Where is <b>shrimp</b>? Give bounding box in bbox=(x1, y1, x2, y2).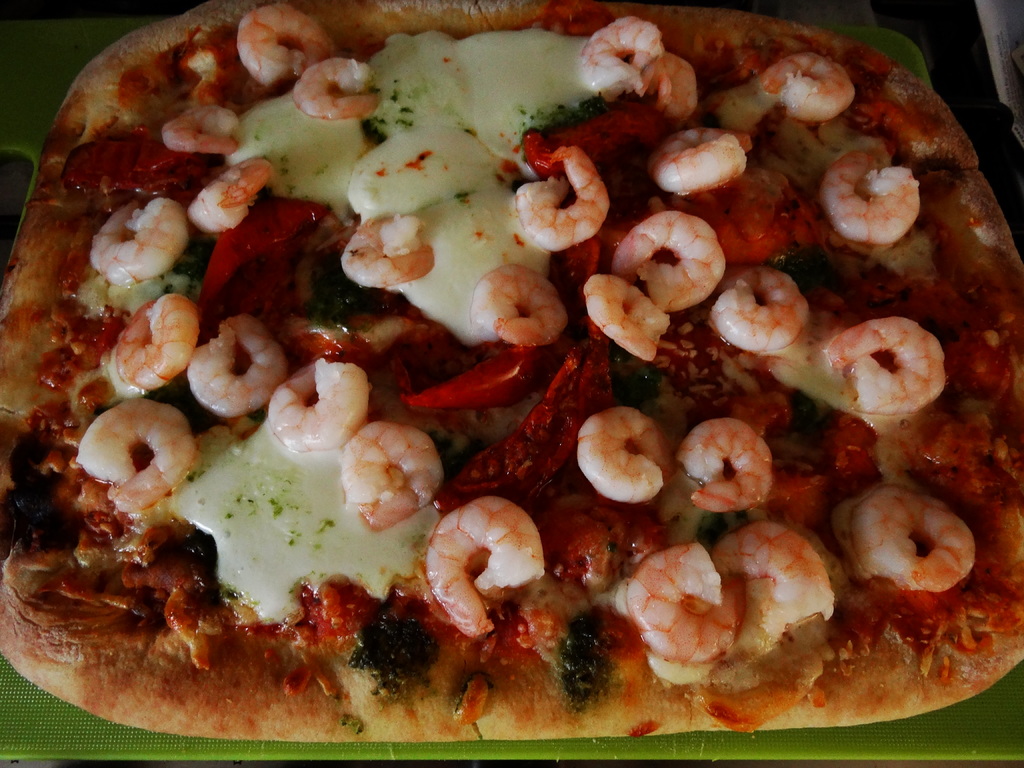
bbox=(87, 198, 181, 288).
